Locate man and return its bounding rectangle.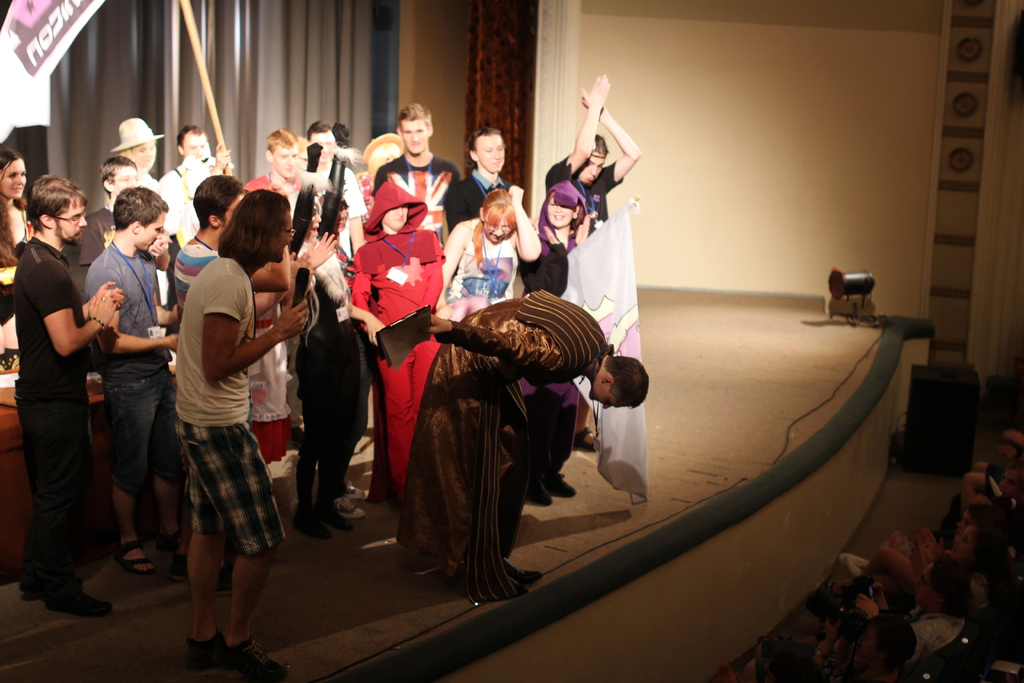
[x1=394, y1=284, x2=646, y2=604].
